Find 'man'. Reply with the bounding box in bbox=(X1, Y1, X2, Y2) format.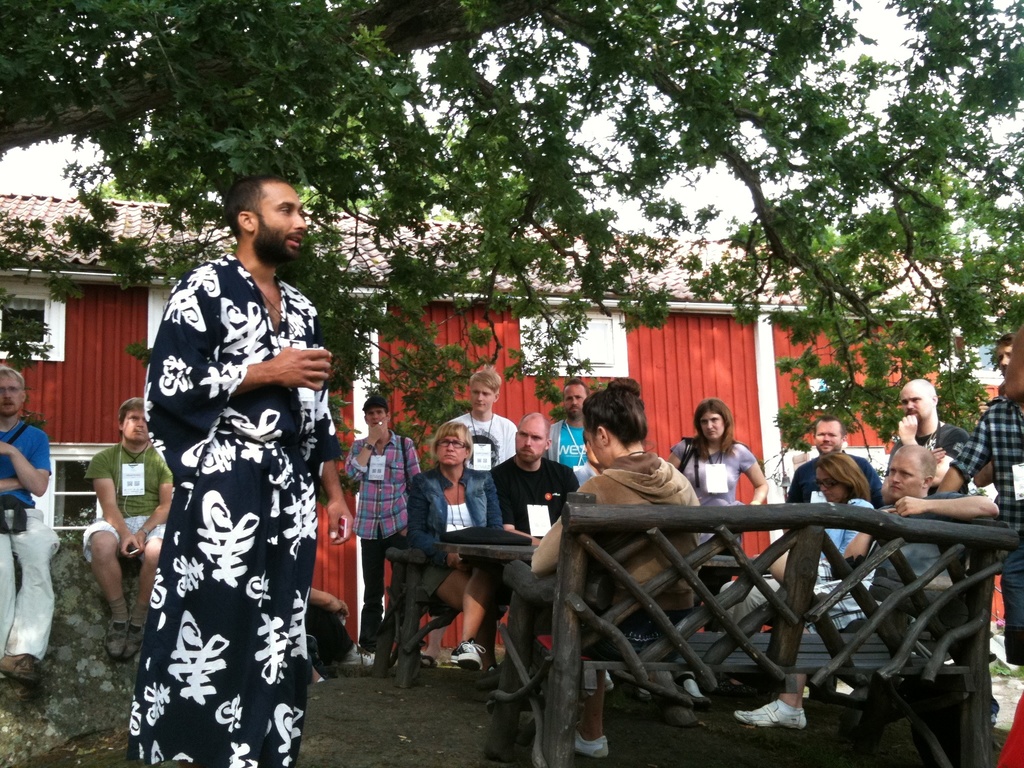
bbox=(0, 367, 58, 682).
